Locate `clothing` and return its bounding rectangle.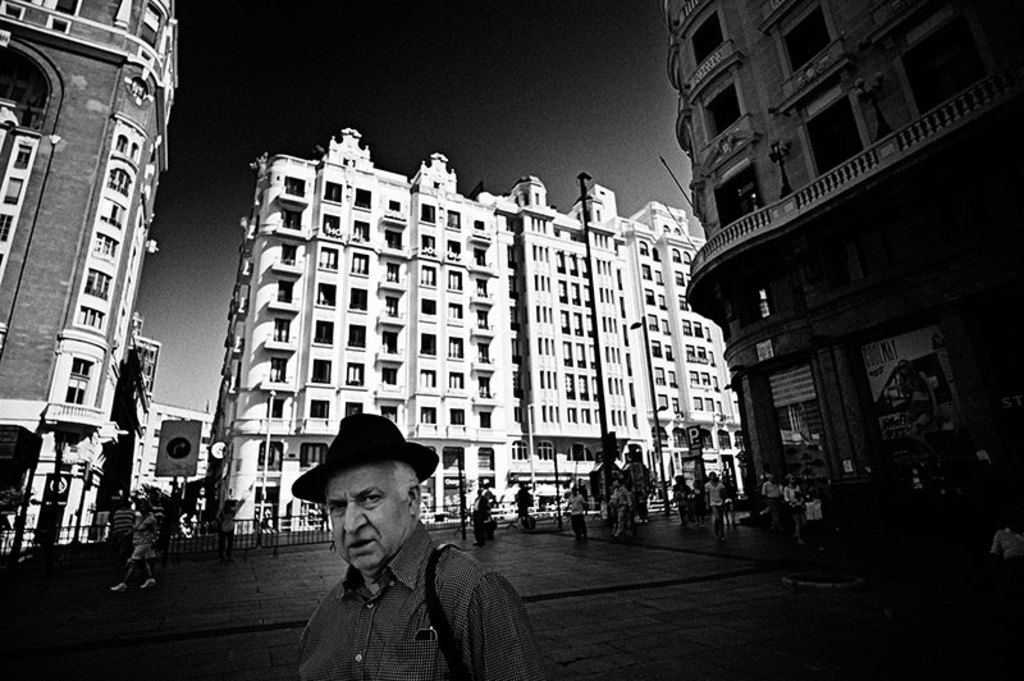
[113,511,159,584].
